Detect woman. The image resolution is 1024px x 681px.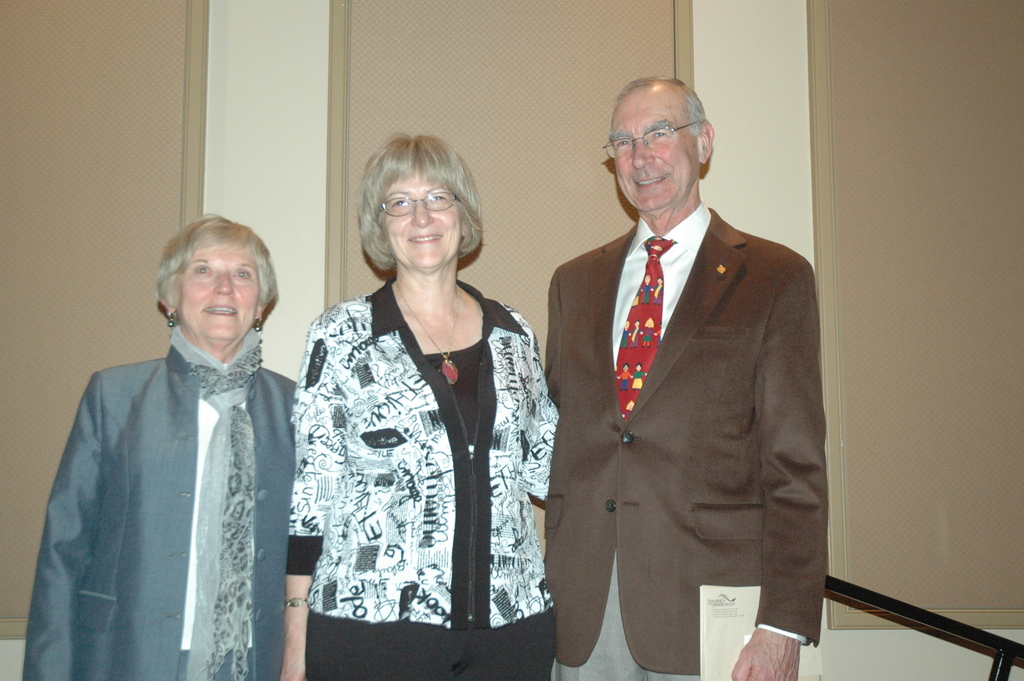
(273, 127, 562, 664).
